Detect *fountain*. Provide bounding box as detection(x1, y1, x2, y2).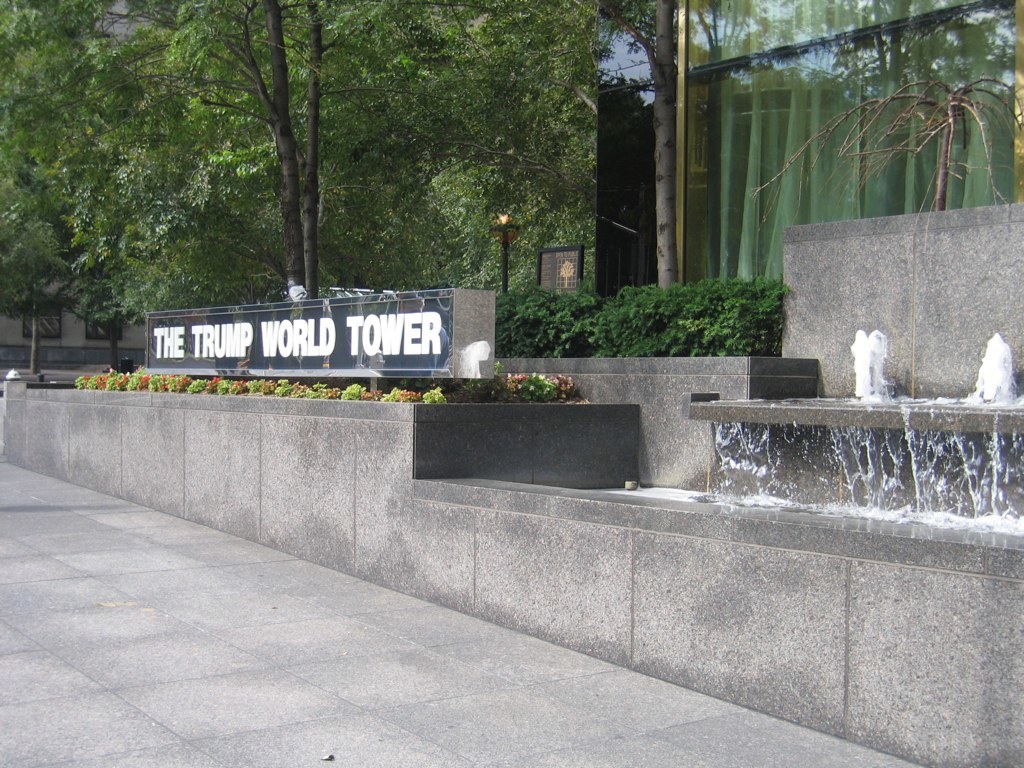
detection(695, 315, 1023, 512).
